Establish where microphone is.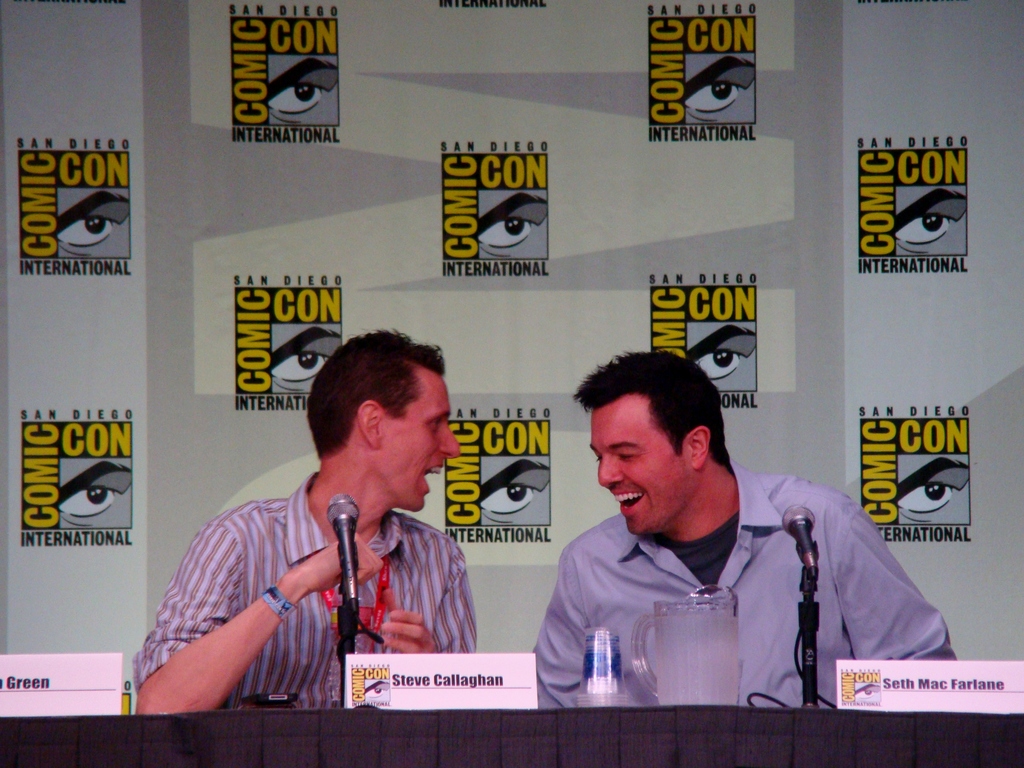
Established at bbox(786, 499, 828, 598).
